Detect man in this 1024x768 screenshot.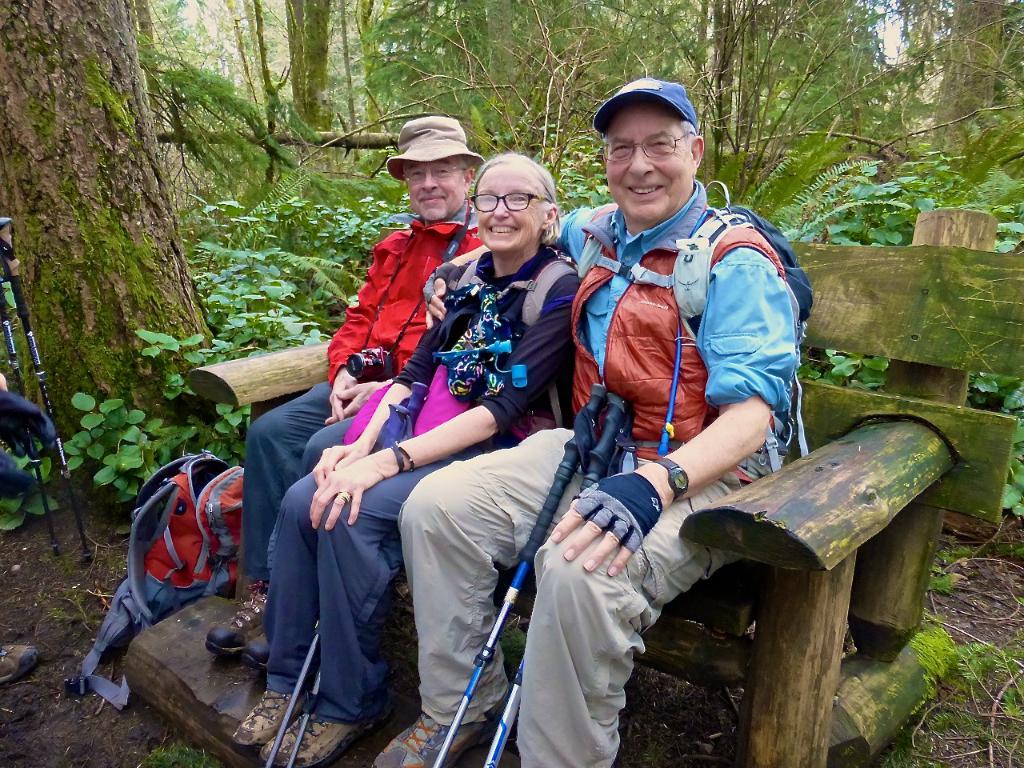
Detection: <region>206, 117, 482, 677</region>.
